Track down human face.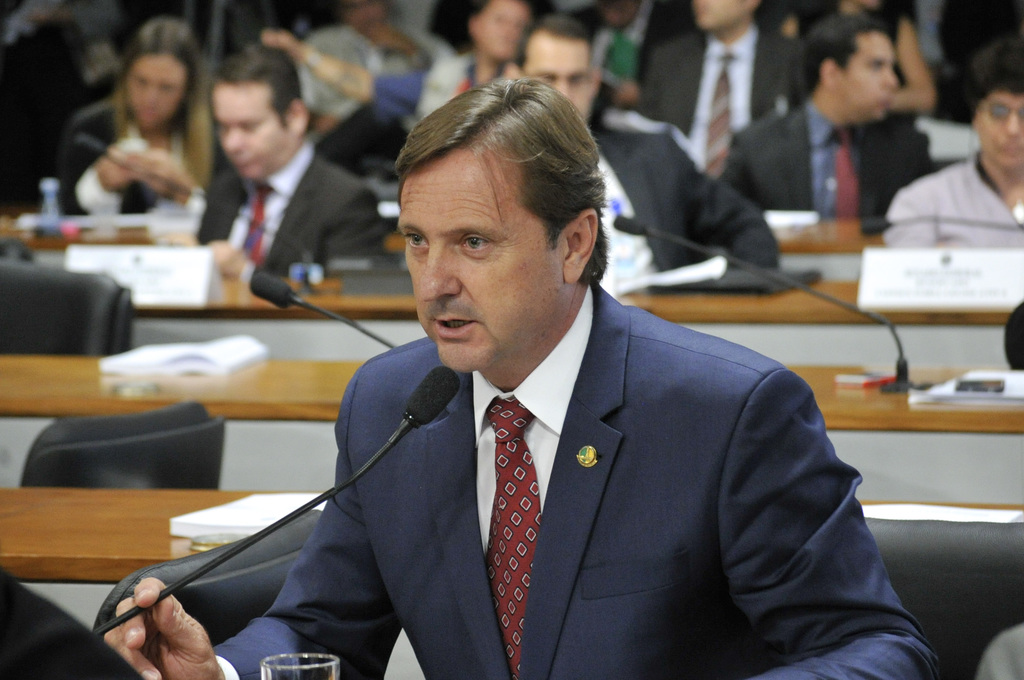
Tracked to x1=124, y1=54, x2=195, y2=135.
